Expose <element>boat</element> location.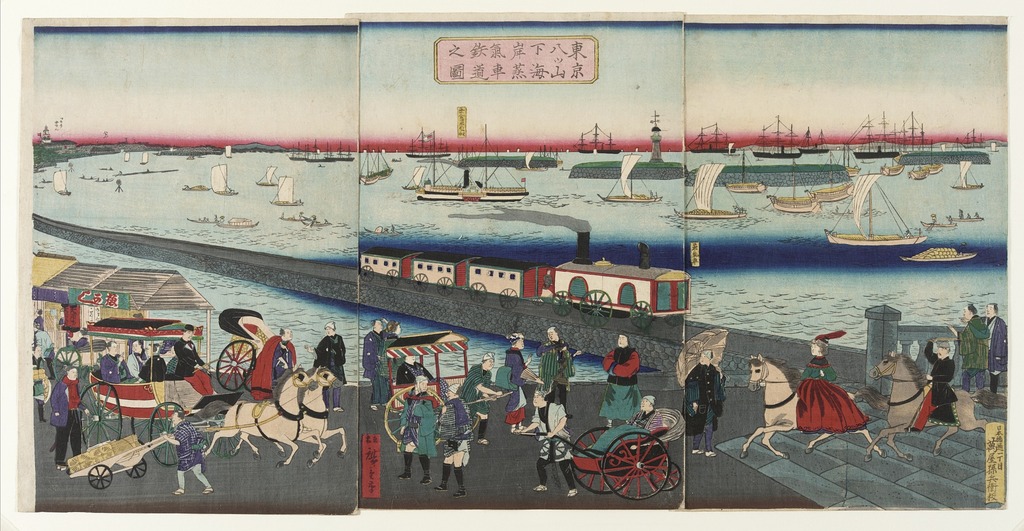
Exposed at (953, 158, 983, 192).
